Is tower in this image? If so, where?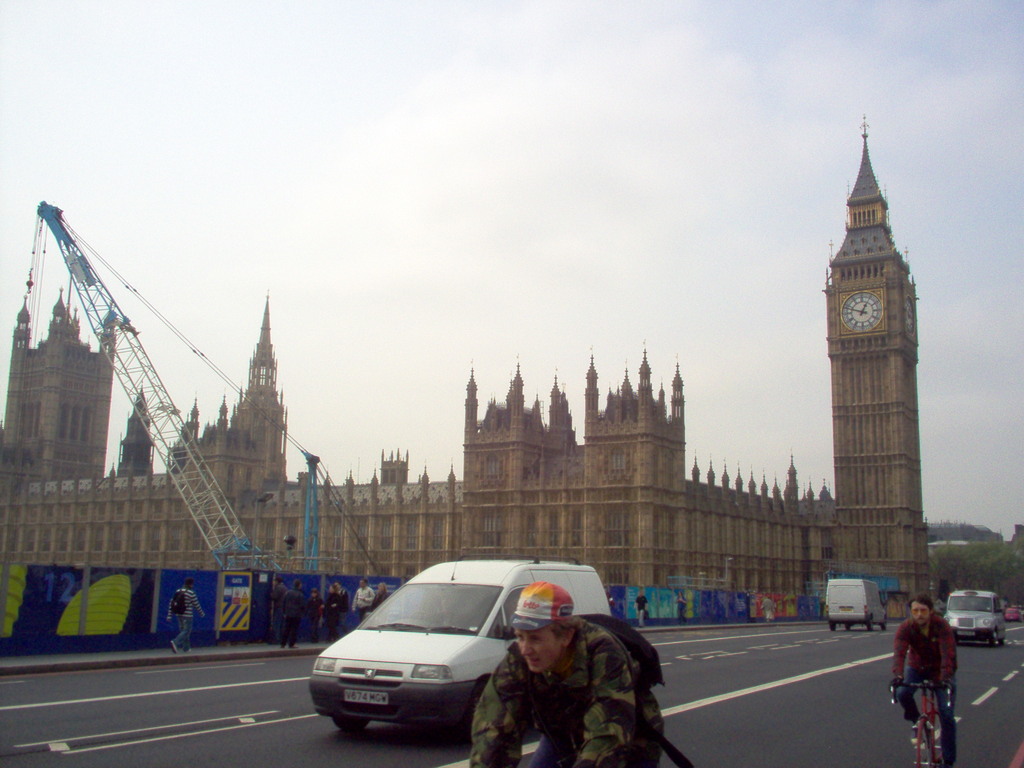
Yes, at pyautogui.locateOnScreen(453, 352, 692, 597).
